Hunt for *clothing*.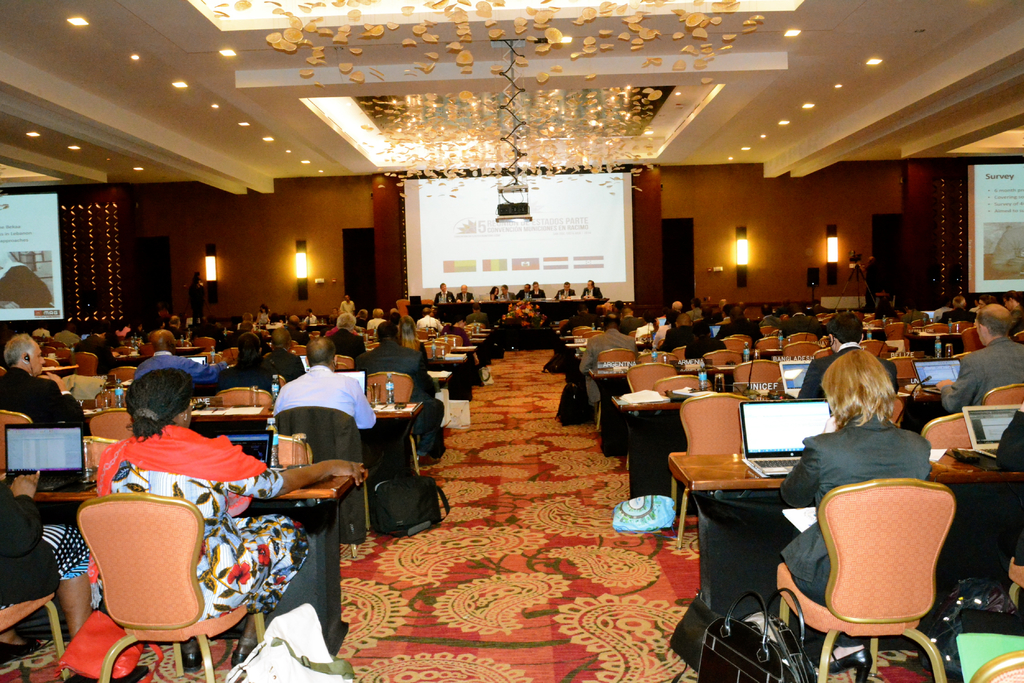
Hunted down at 490, 290, 497, 299.
